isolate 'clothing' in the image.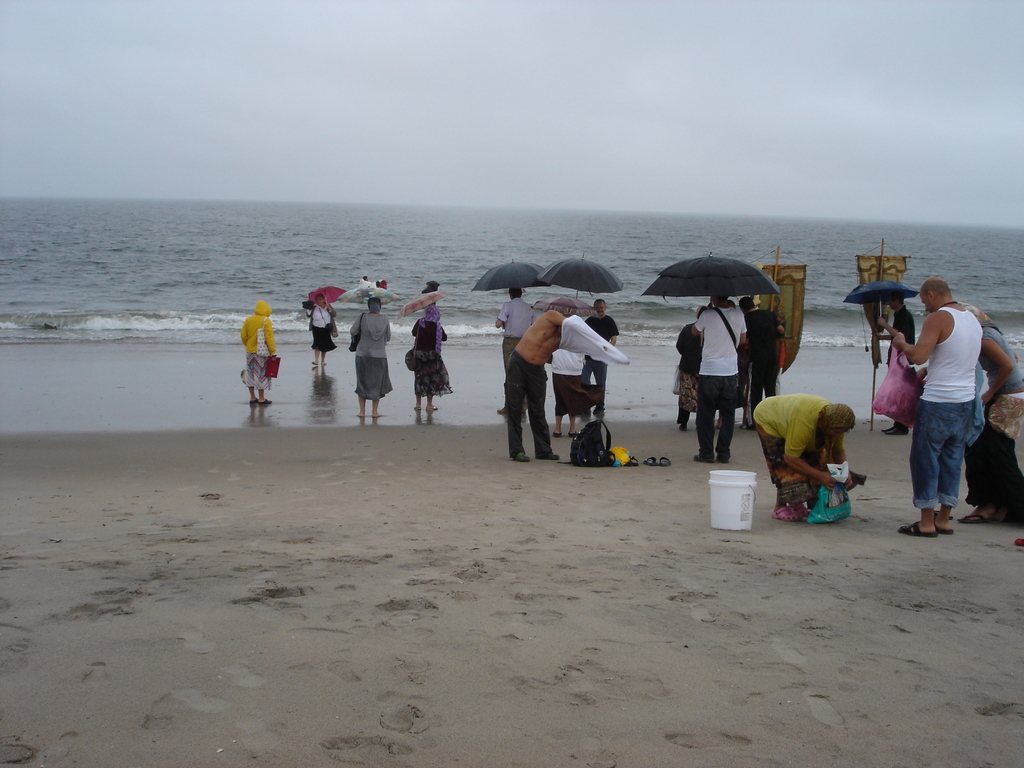
Isolated region: <box>361,279,387,285</box>.
